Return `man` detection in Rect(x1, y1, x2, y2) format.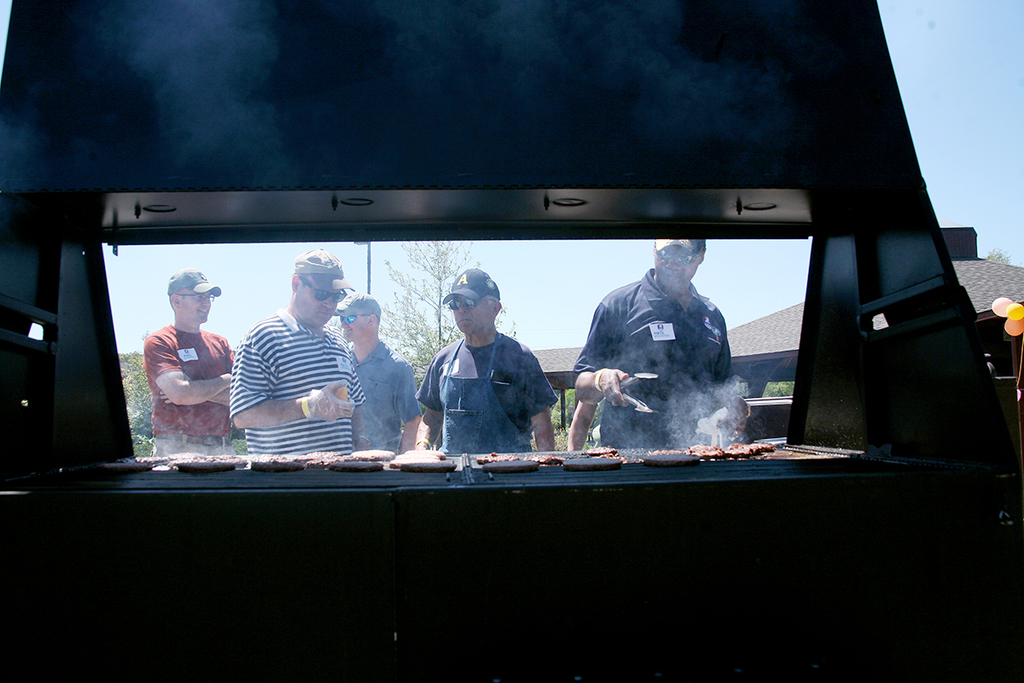
Rect(575, 238, 751, 449).
